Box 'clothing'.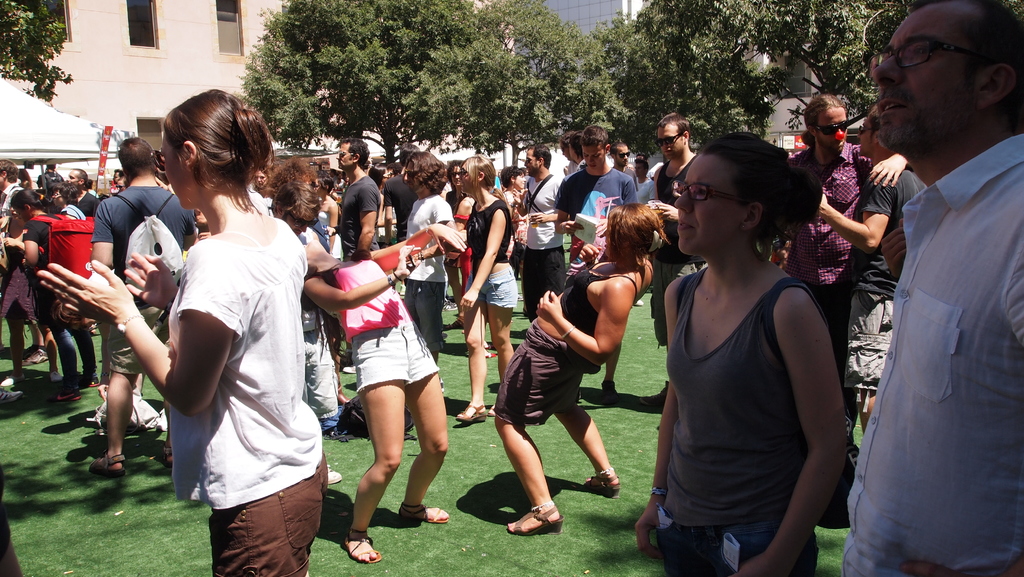
(left=335, top=169, right=385, bottom=261).
